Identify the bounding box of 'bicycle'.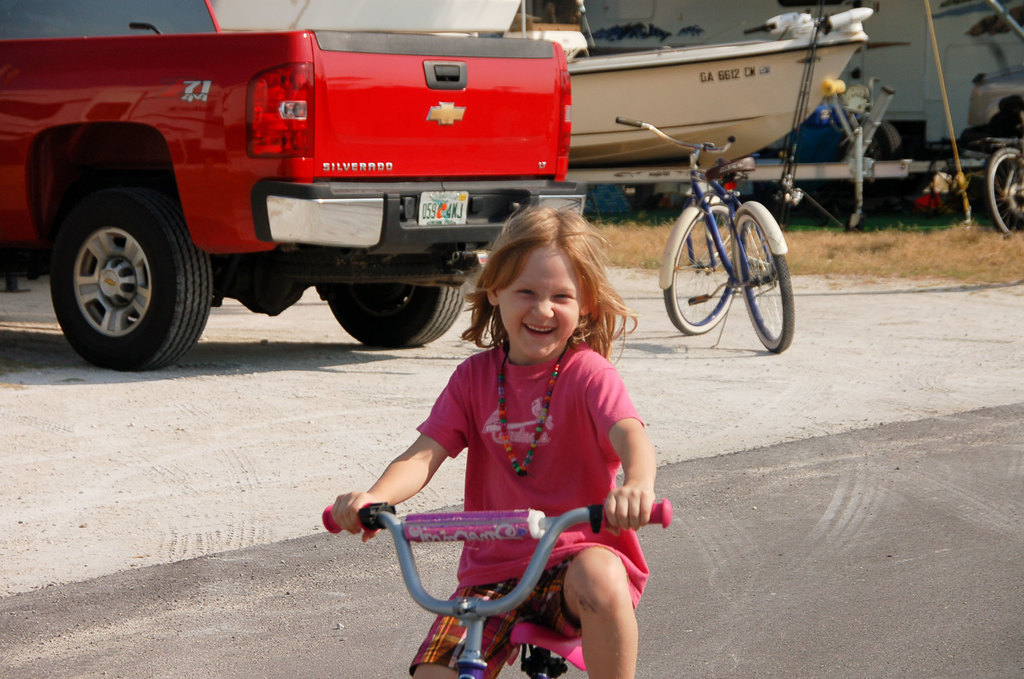
x1=614, y1=115, x2=796, y2=353.
